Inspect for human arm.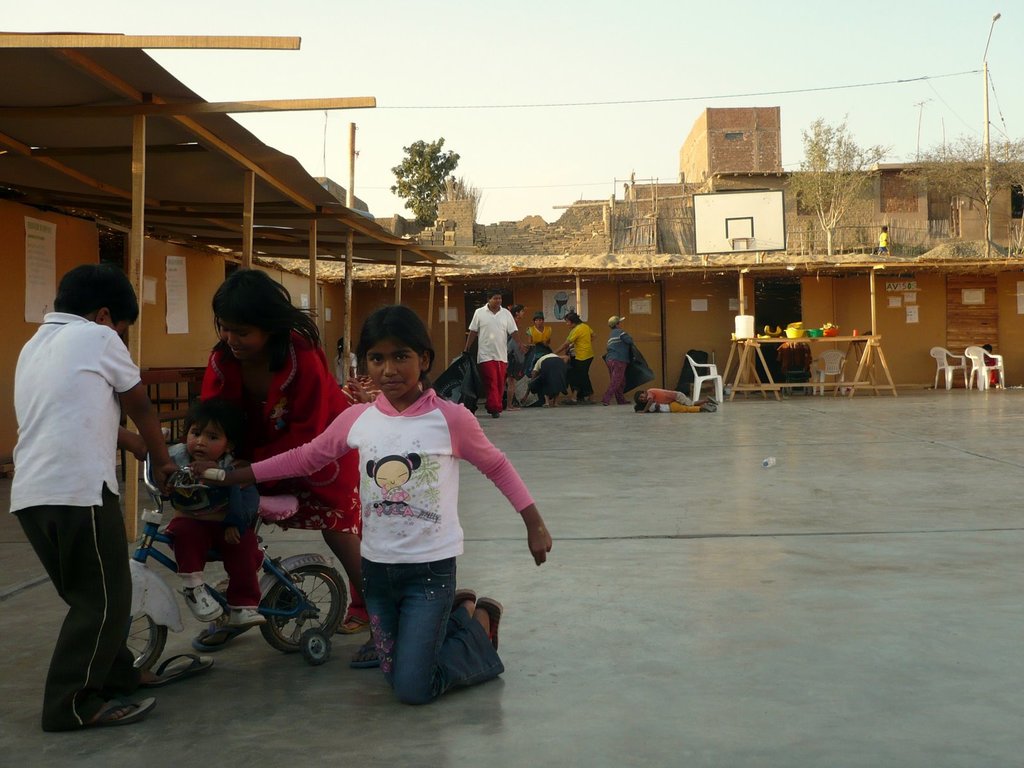
Inspection: {"x1": 116, "y1": 415, "x2": 159, "y2": 459}.
